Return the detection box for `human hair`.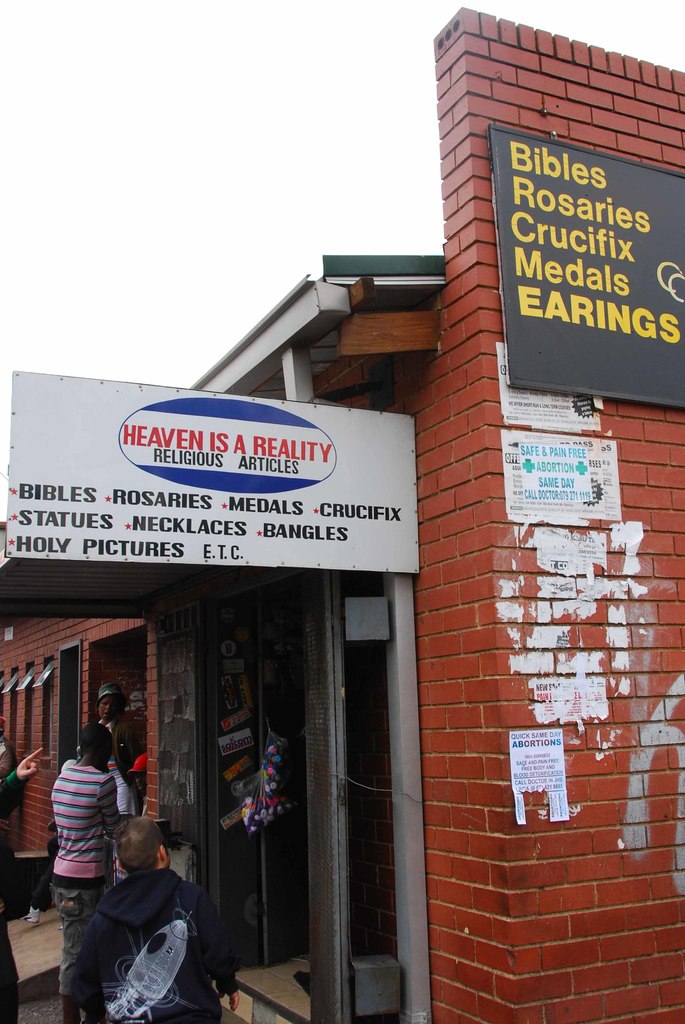
bbox=[112, 817, 168, 876].
